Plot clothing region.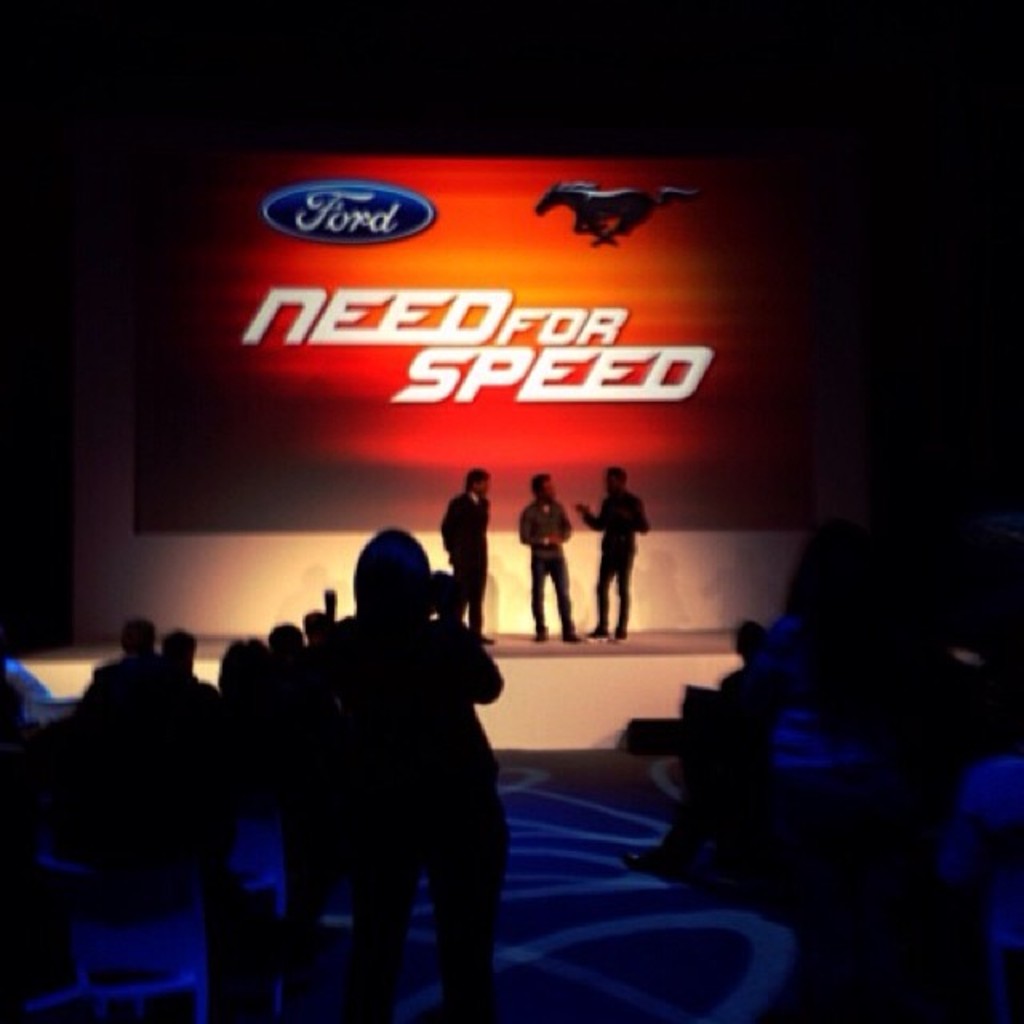
Plotted at bbox(512, 494, 573, 624).
